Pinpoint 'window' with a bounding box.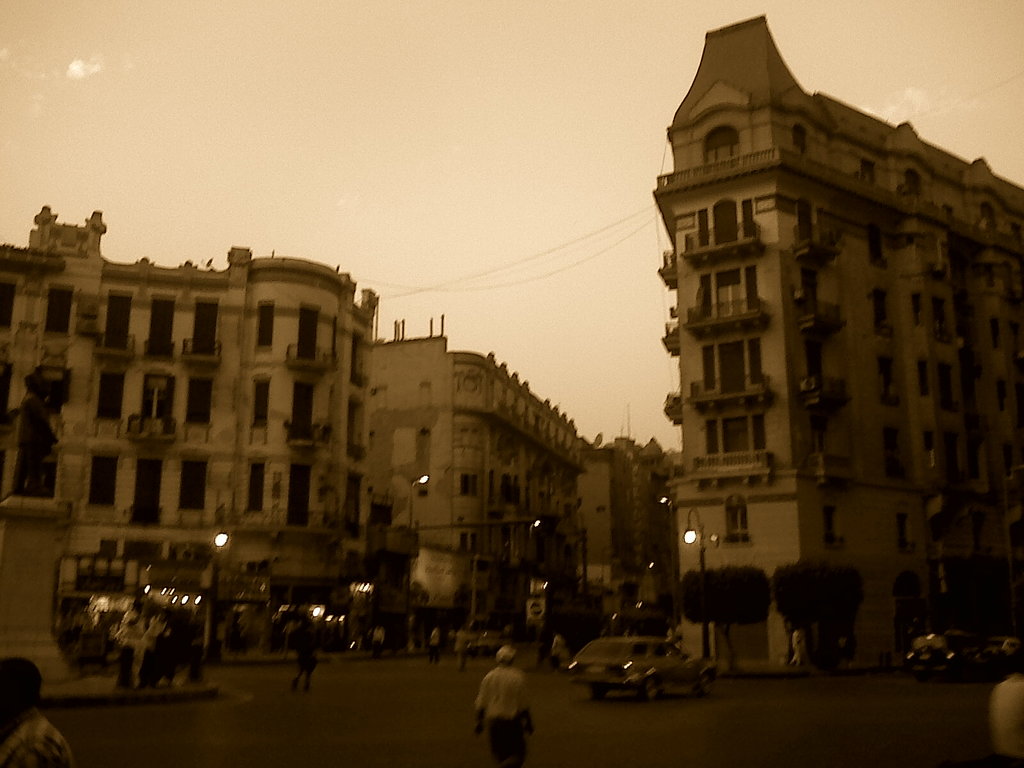
{"x1": 97, "y1": 373, "x2": 122, "y2": 428}.
